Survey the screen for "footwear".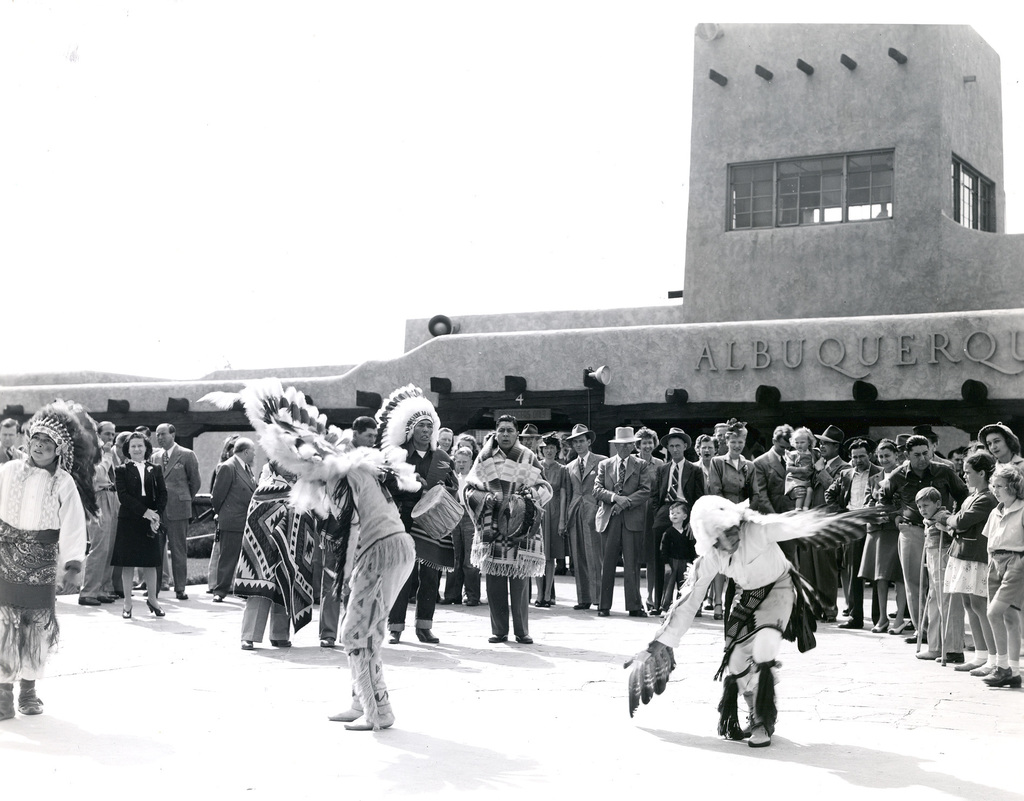
Survey found: 738:688:753:739.
